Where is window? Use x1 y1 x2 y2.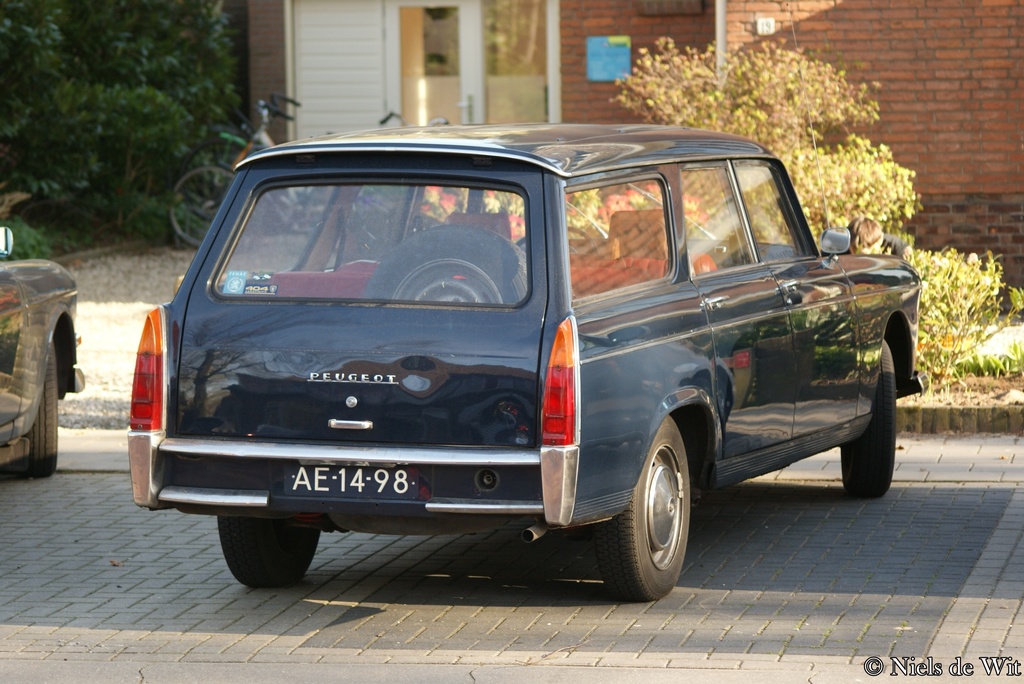
729 155 808 263.
